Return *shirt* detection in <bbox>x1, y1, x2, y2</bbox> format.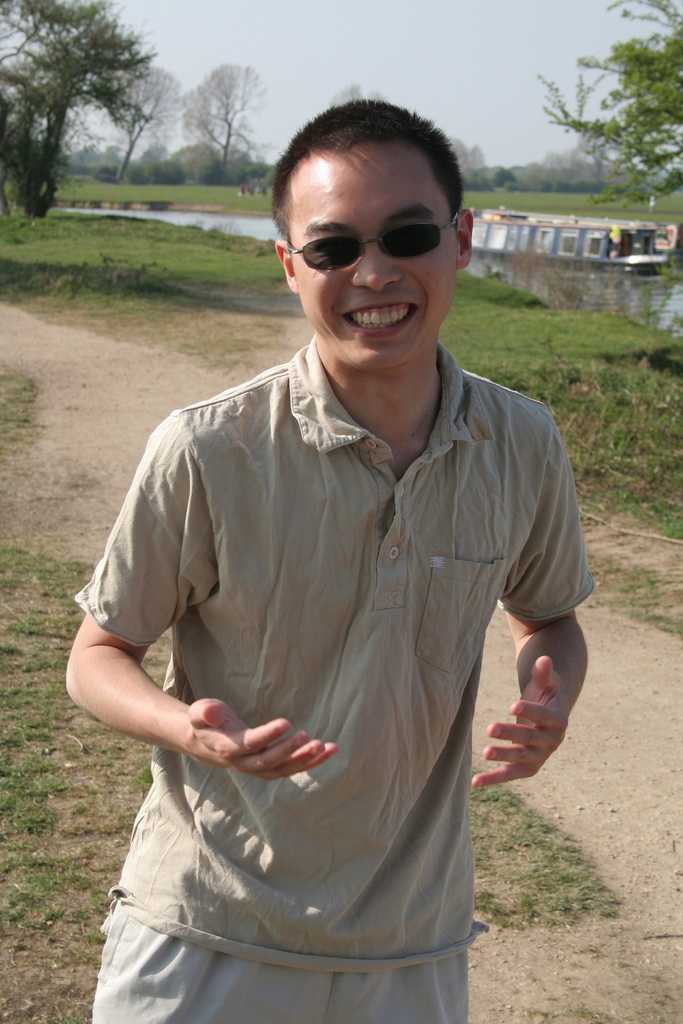
<bbox>76, 337, 599, 970</bbox>.
